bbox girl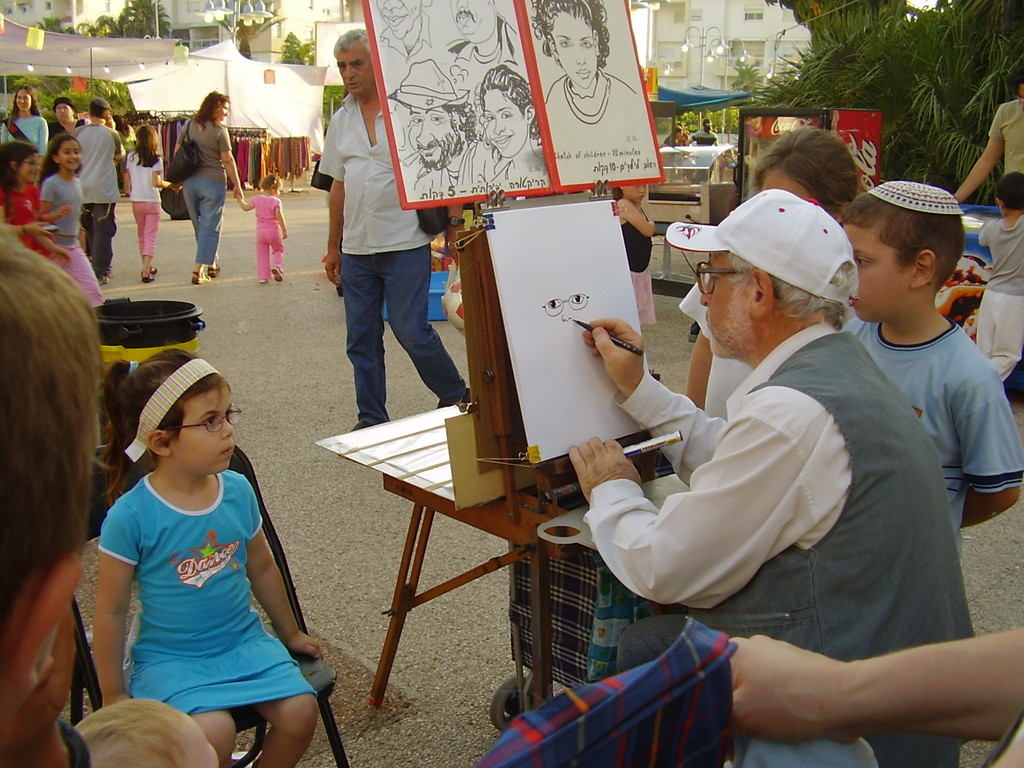
677:127:857:419
